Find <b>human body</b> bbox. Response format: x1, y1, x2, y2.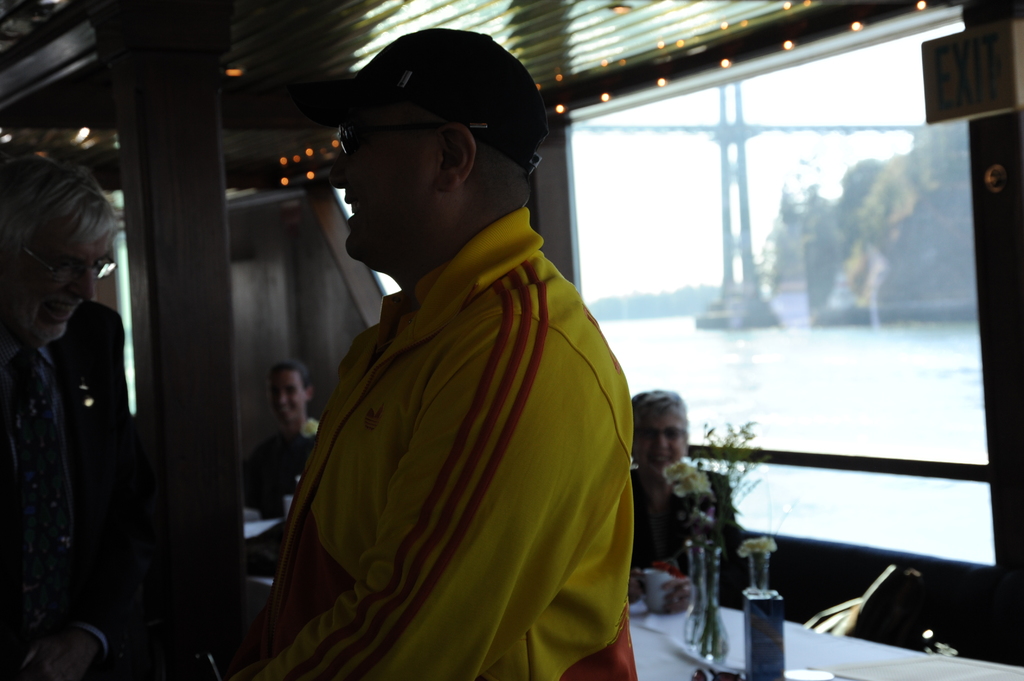
223, 17, 639, 680.
